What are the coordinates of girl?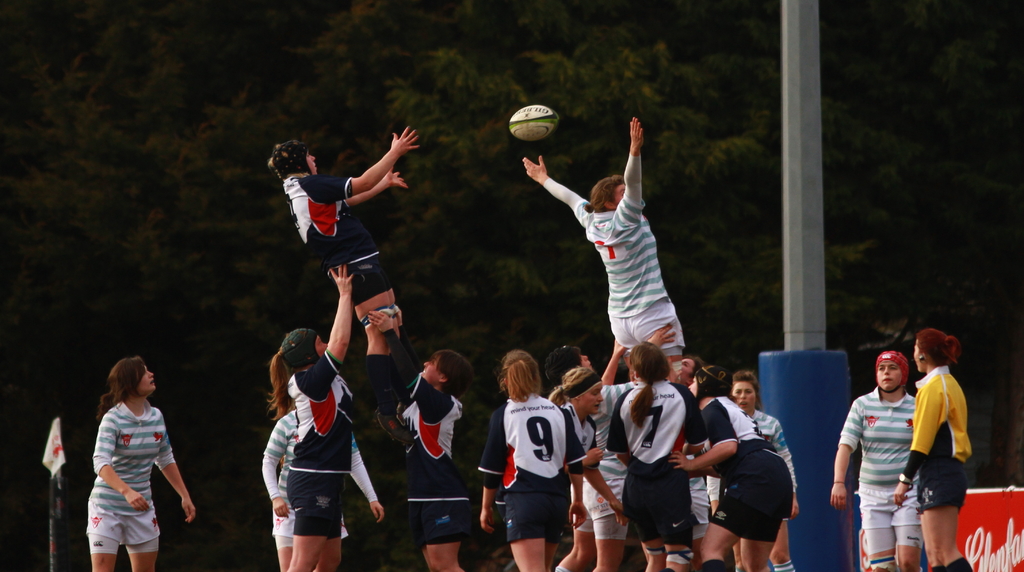
box=[81, 357, 195, 568].
